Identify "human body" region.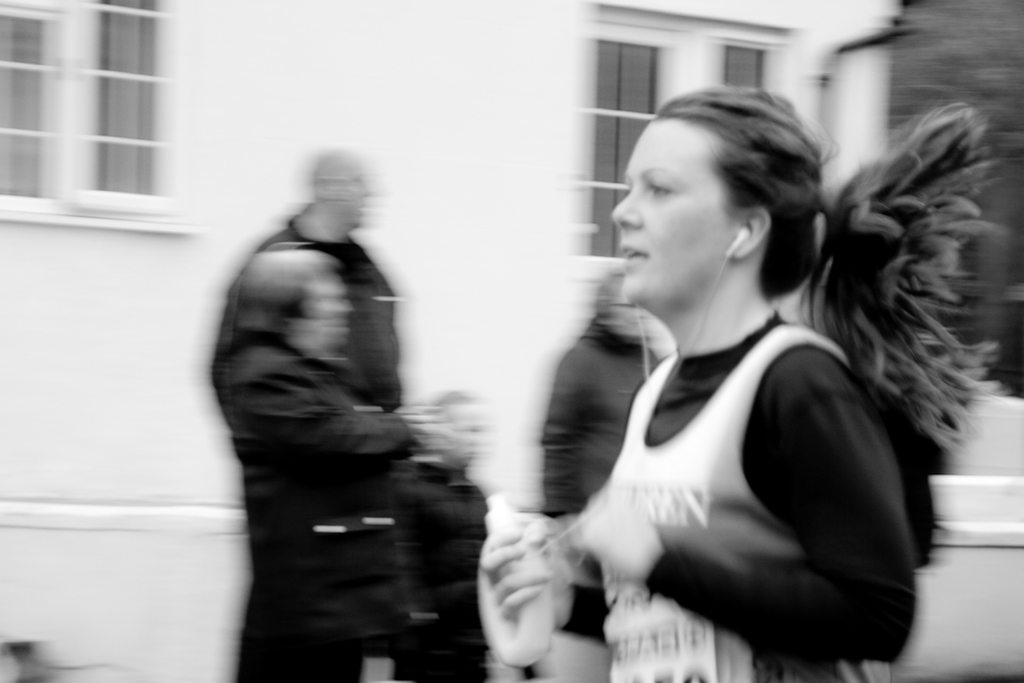
Region: 265:142:411:415.
